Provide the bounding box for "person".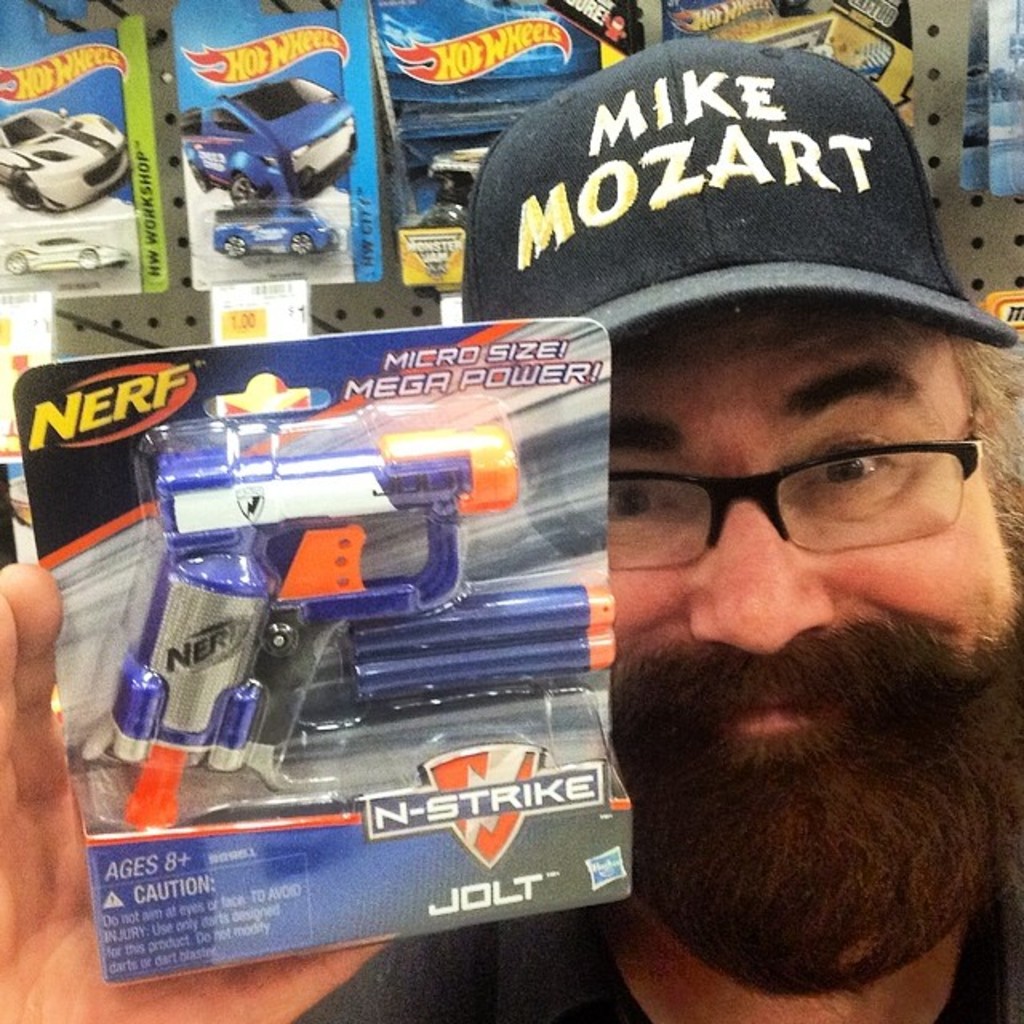
0:26:1022:1021.
